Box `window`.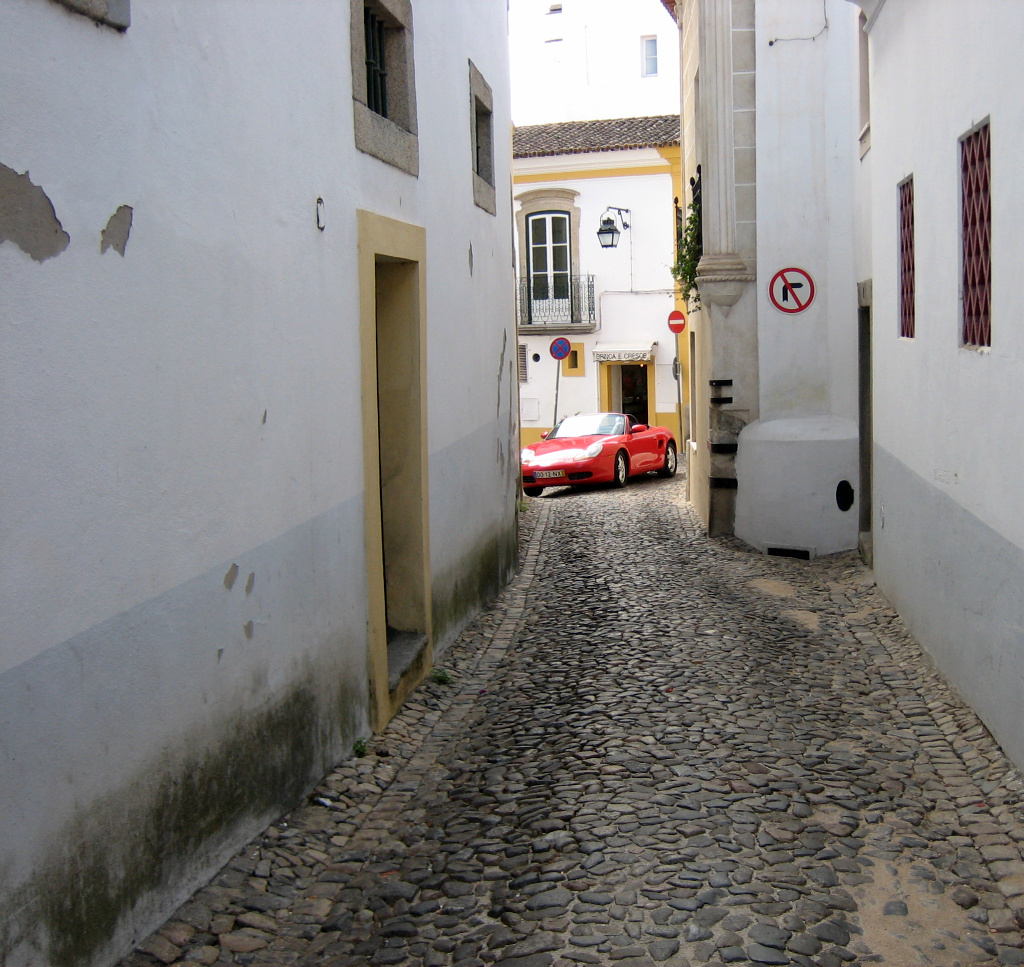
[333,0,427,158].
